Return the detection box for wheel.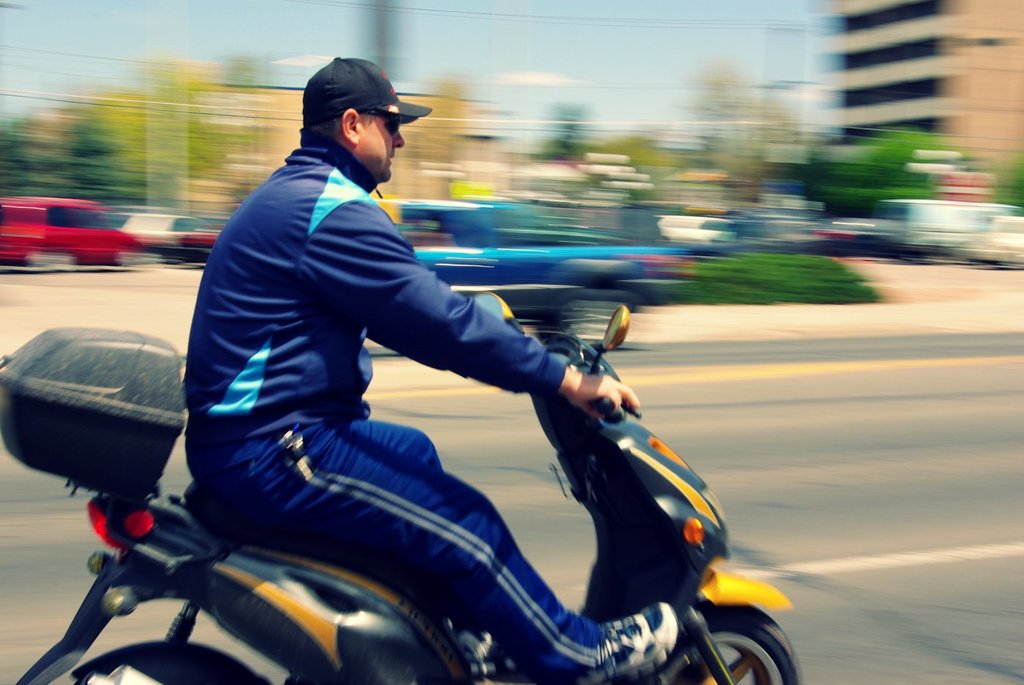
detection(641, 601, 800, 684).
